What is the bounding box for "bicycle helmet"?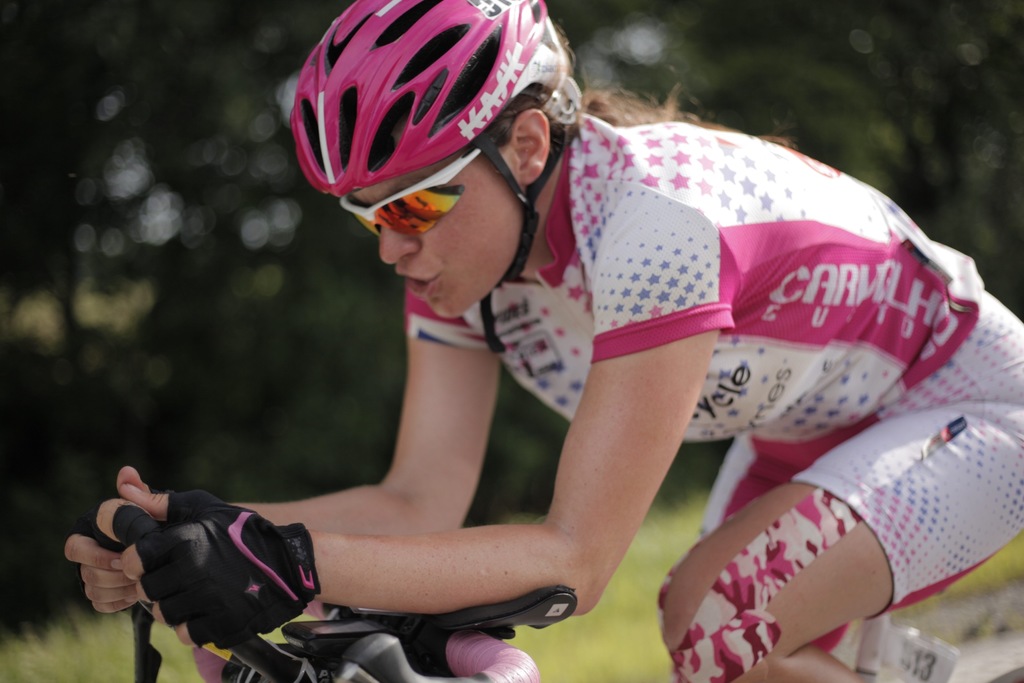
{"left": 288, "top": 0, "right": 564, "bottom": 193}.
